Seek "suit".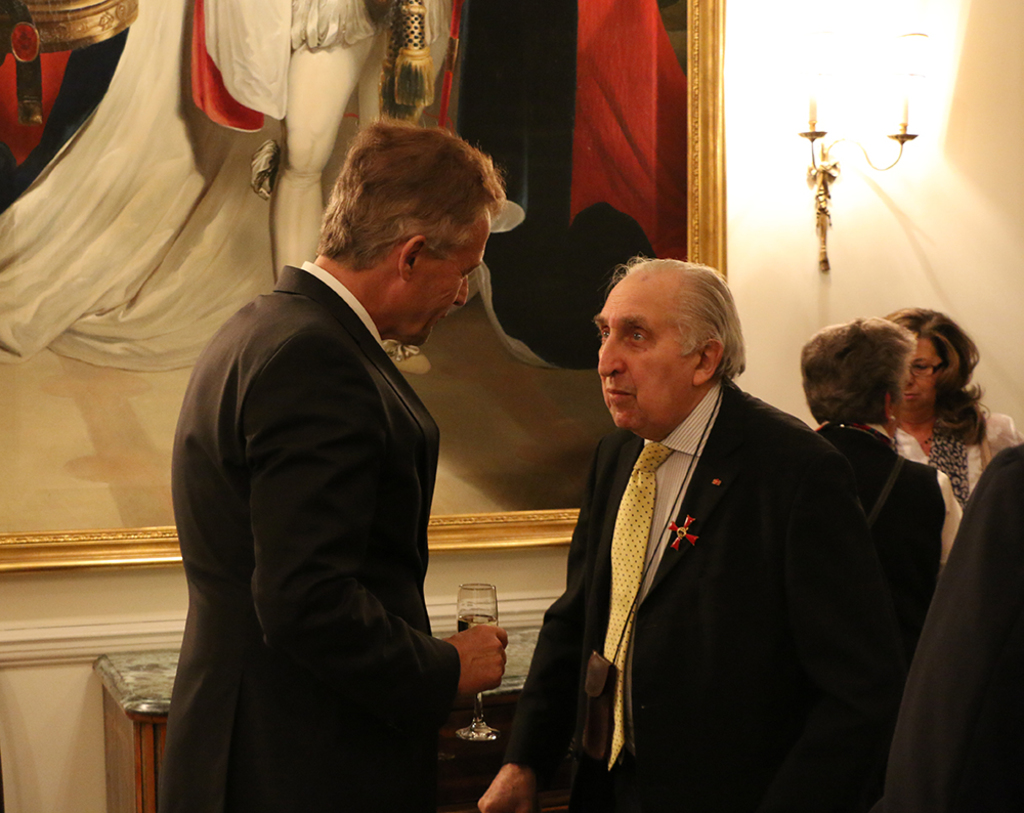
(874, 437, 1023, 812).
